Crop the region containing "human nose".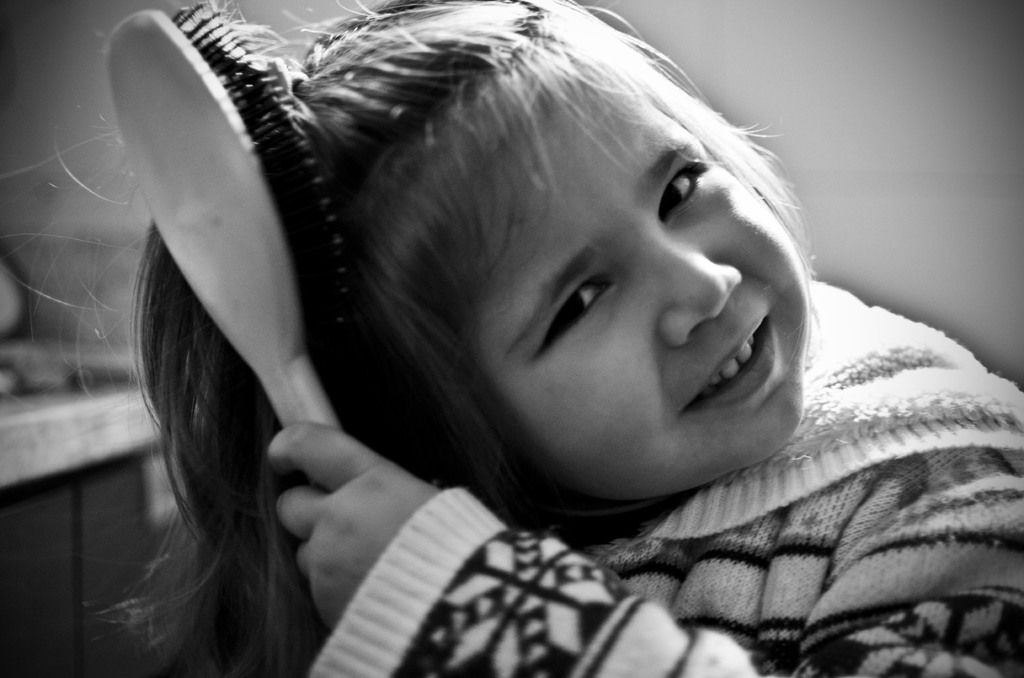
Crop region: [661, 243, 742, 344].
